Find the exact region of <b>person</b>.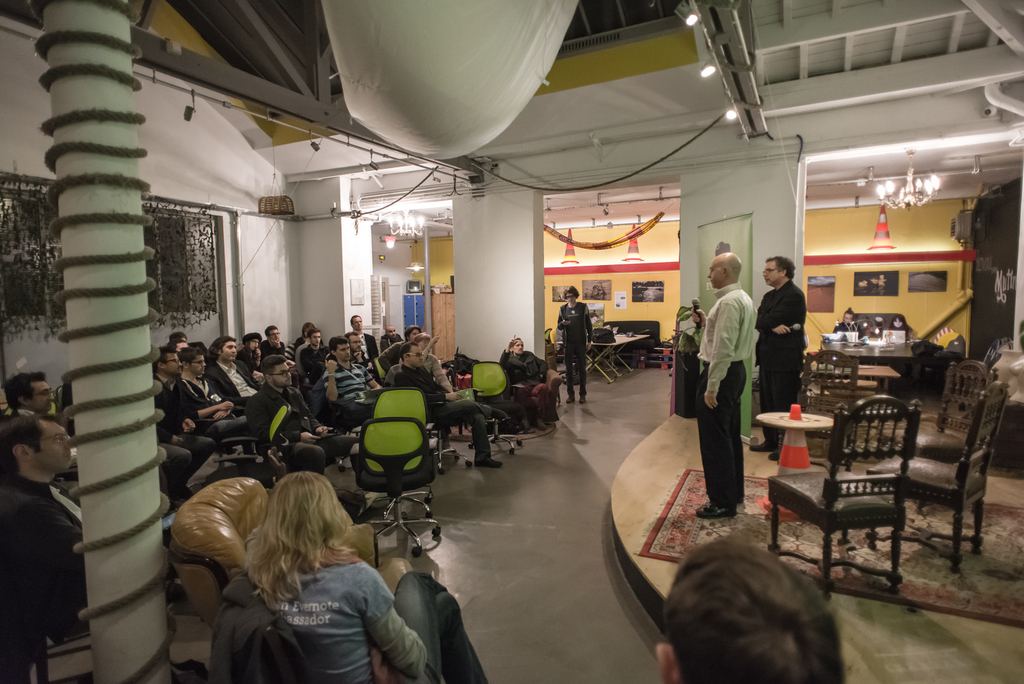
Exact region: 173,356,253,461.
